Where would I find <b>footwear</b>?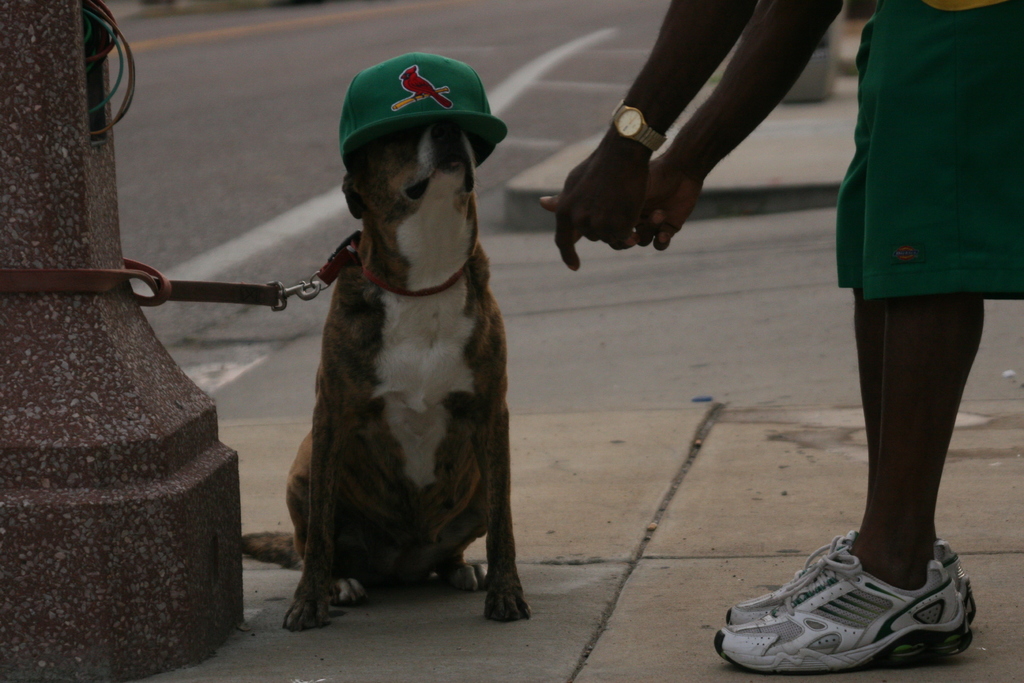
At pyautogui.locateOnScreen(725, 530, 979, 626).
